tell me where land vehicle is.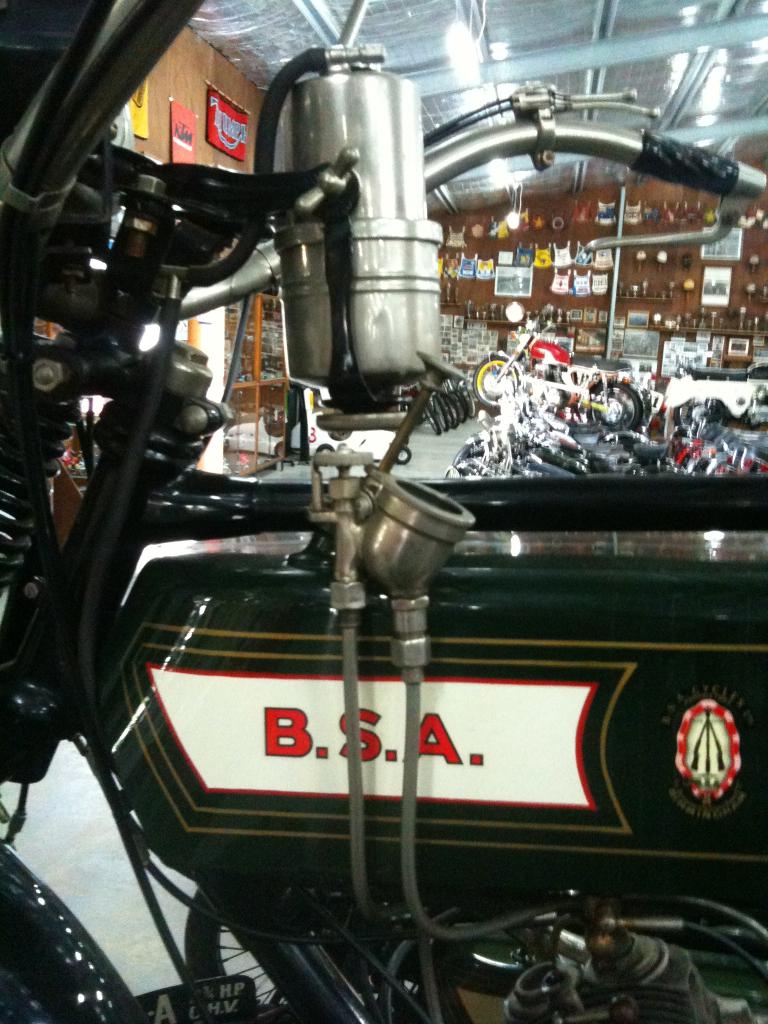
land vehicle is at <bbox>476, 319, 652, 428</bbox>.
